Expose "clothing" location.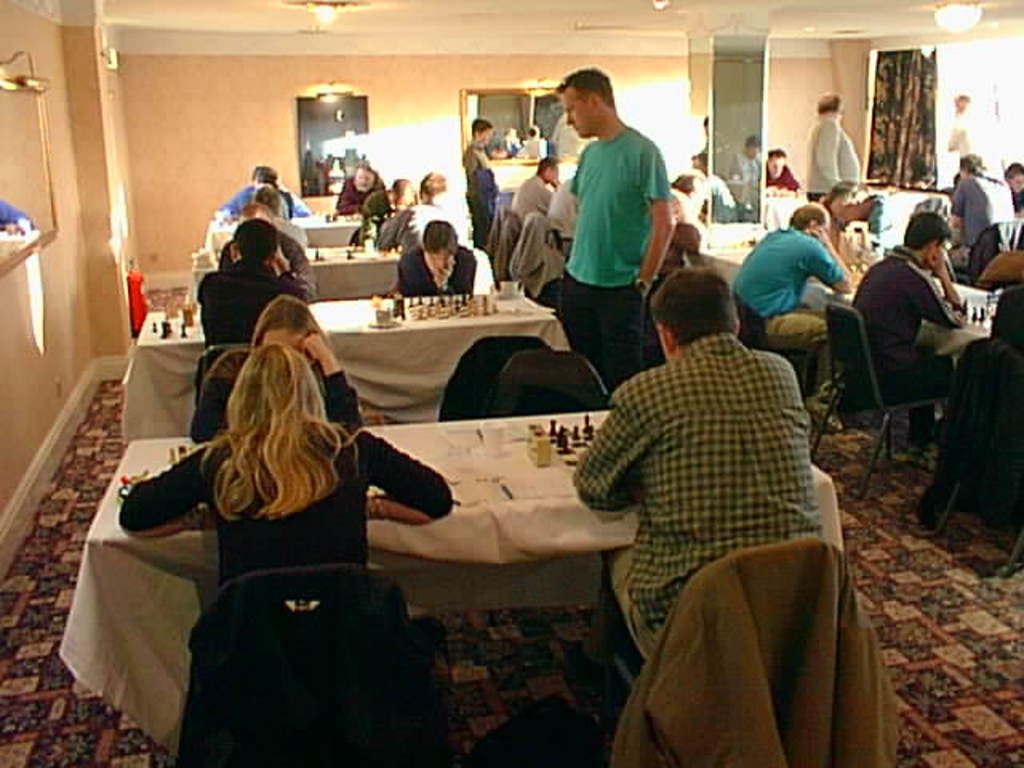
Exposed at (195,256,310,398).
